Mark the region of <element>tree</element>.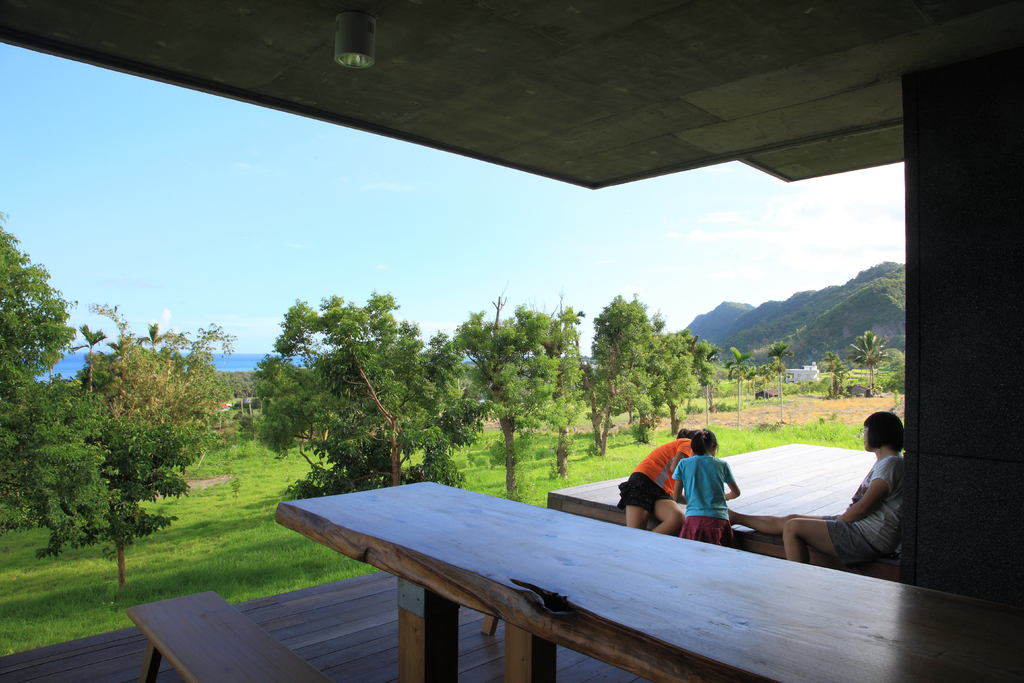
Region: (x1=0, y1=376, x2=175, y2=566).
